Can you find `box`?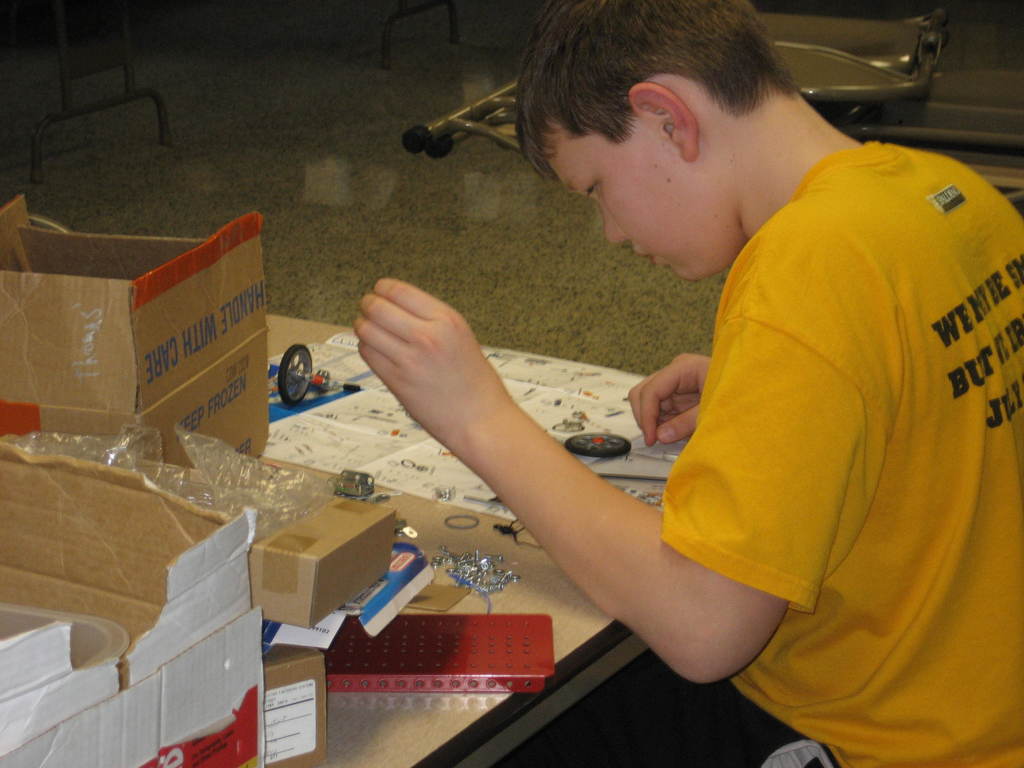
Yes, bounding box: crop(0, 193, 278, 470).
